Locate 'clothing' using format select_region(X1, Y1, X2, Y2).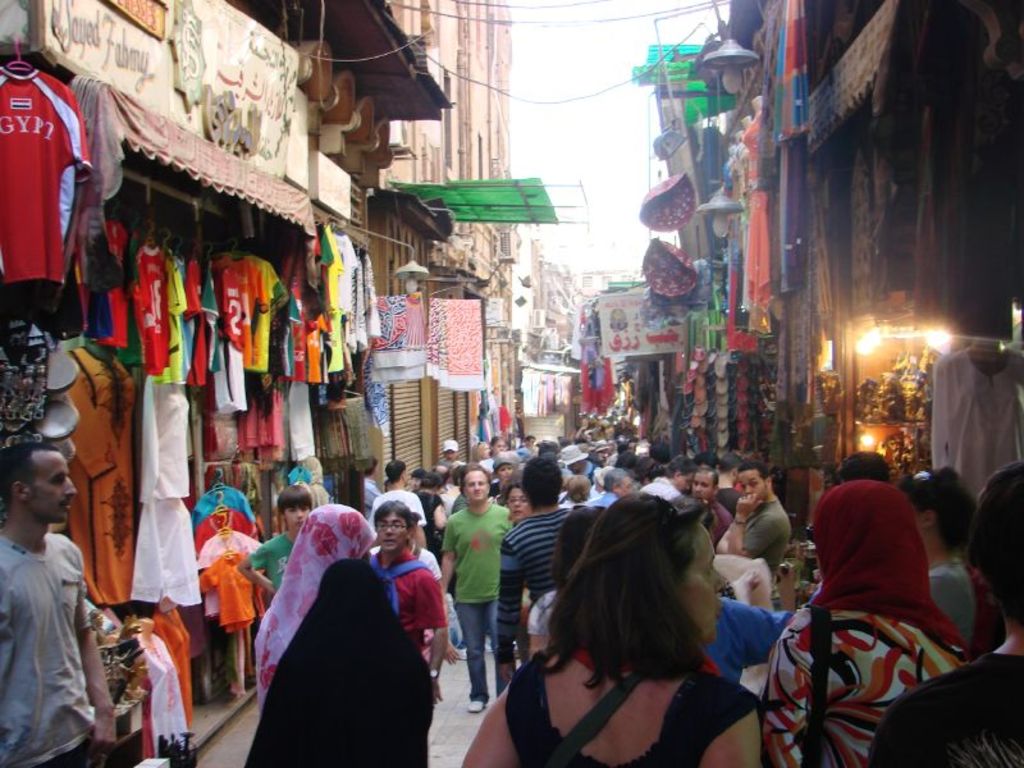
select_region(252, 575, 312, 712).
